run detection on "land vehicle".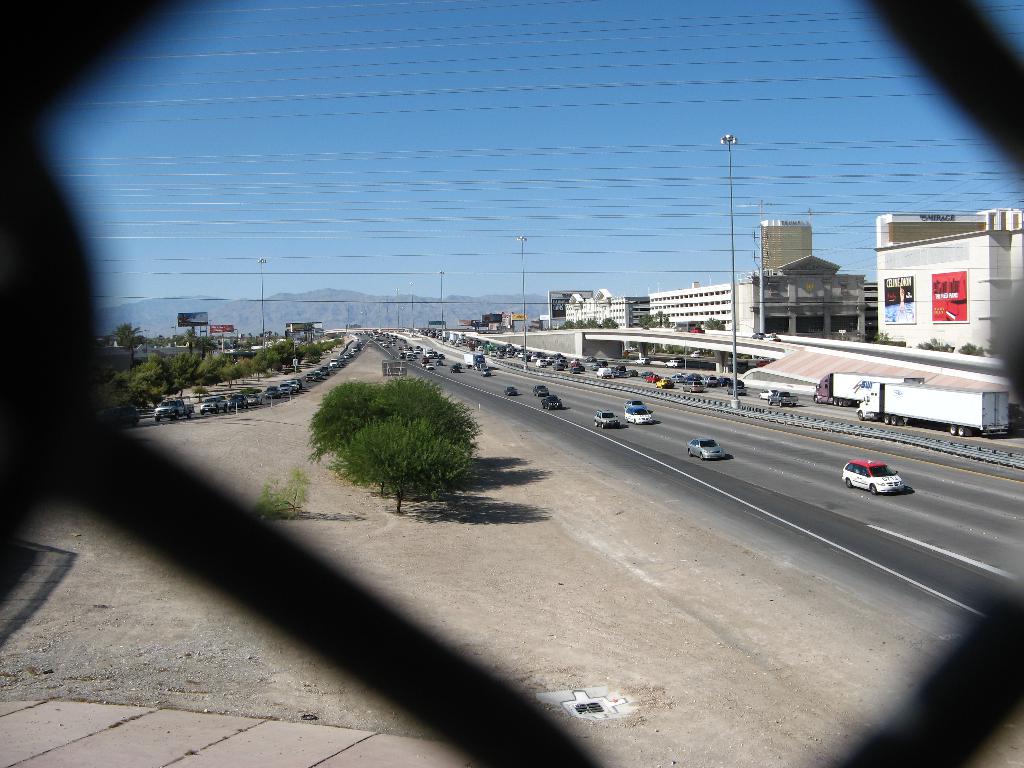
Result: detection(666, 371, 685, 386).
